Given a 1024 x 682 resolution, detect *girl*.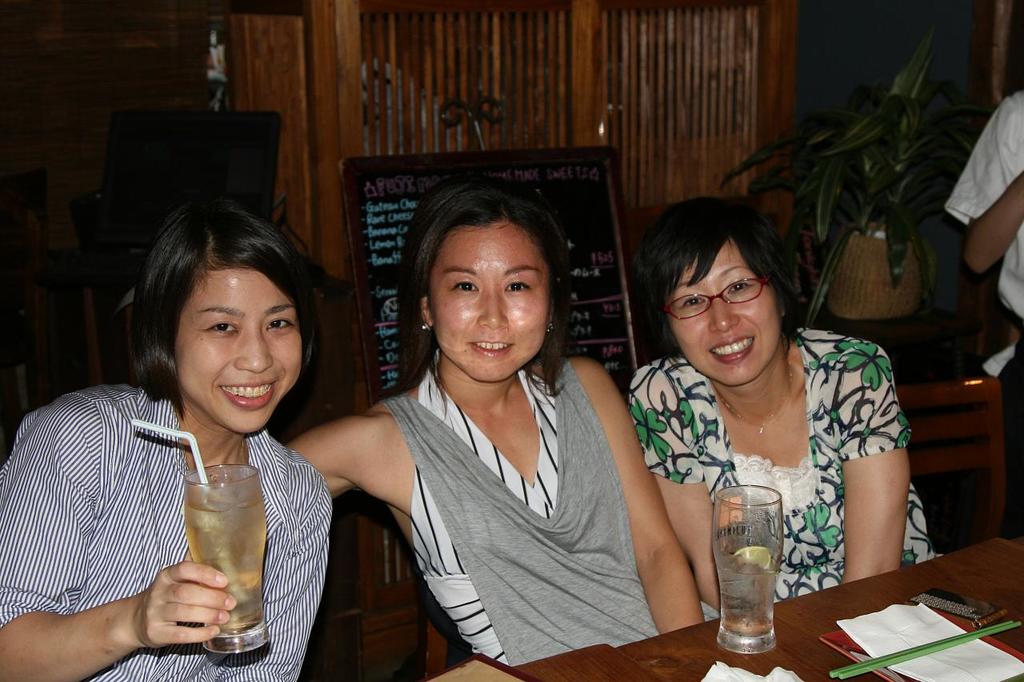
region(631, 202, 946, 602).
